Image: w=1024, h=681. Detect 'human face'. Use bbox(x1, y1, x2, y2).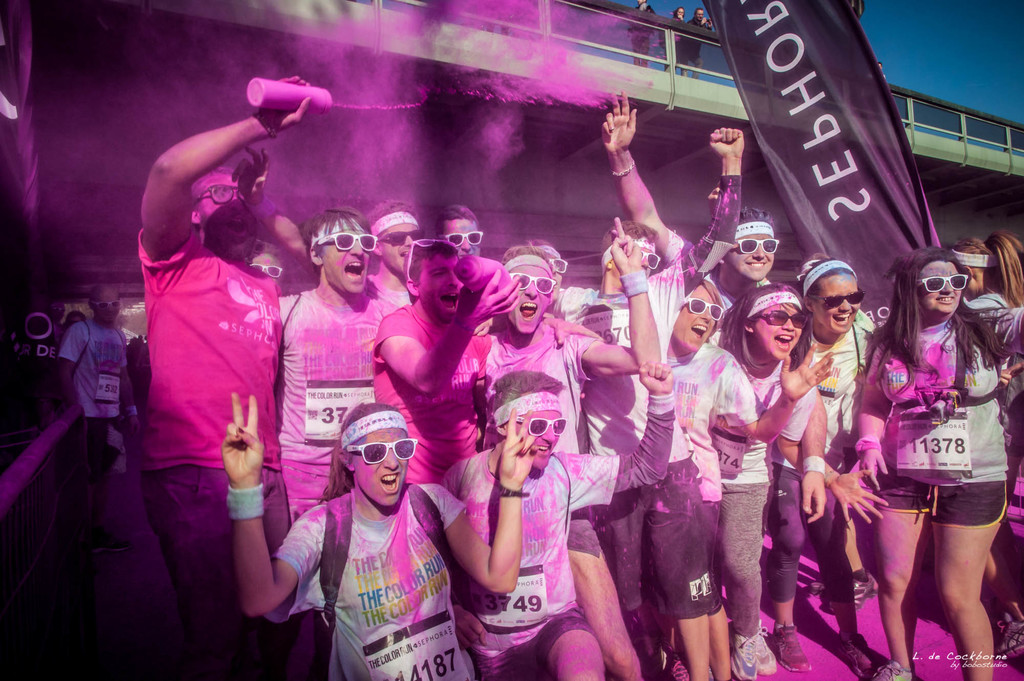
bbox(753, 303, 801, 361).
